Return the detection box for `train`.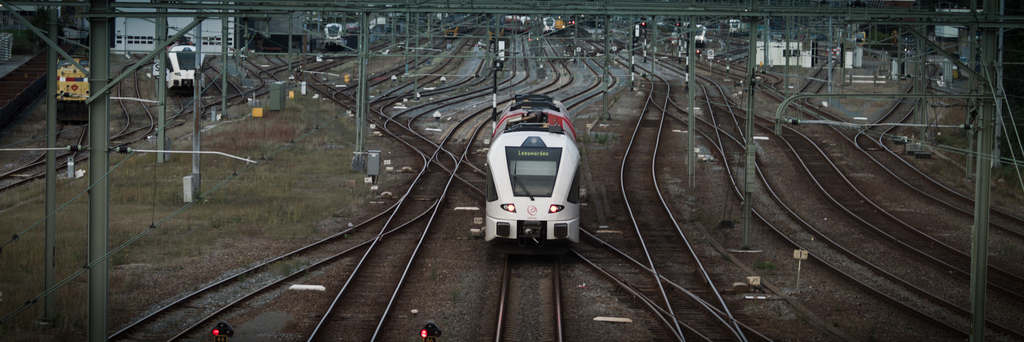
472/88/584/267.
